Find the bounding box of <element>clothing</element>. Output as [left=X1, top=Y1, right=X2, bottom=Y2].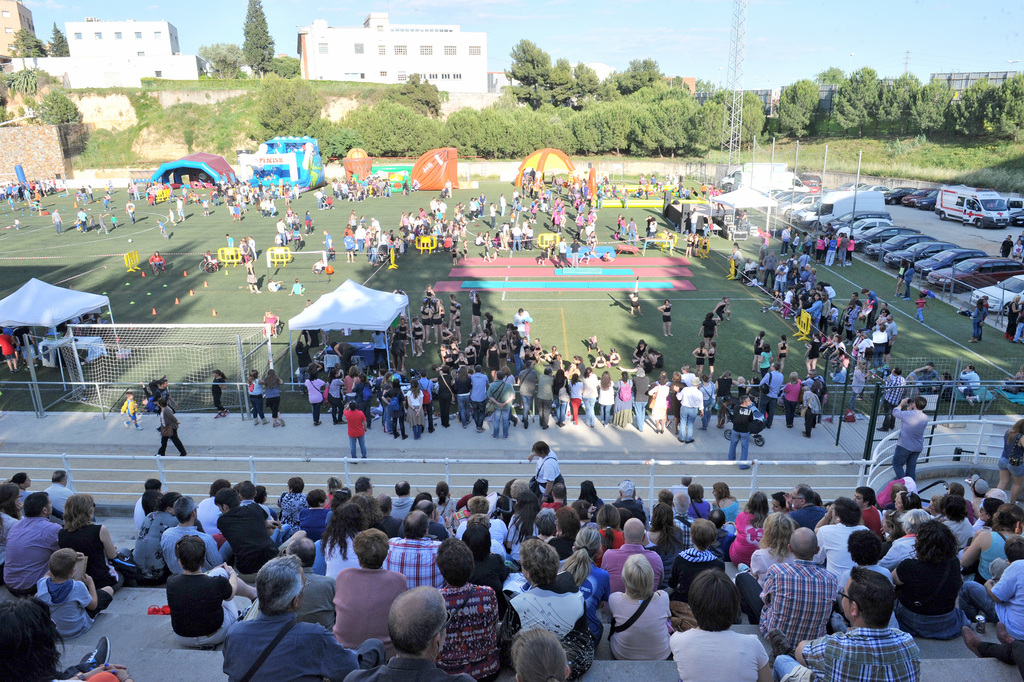
[left=292, top=280, right=305, bottom=297].
